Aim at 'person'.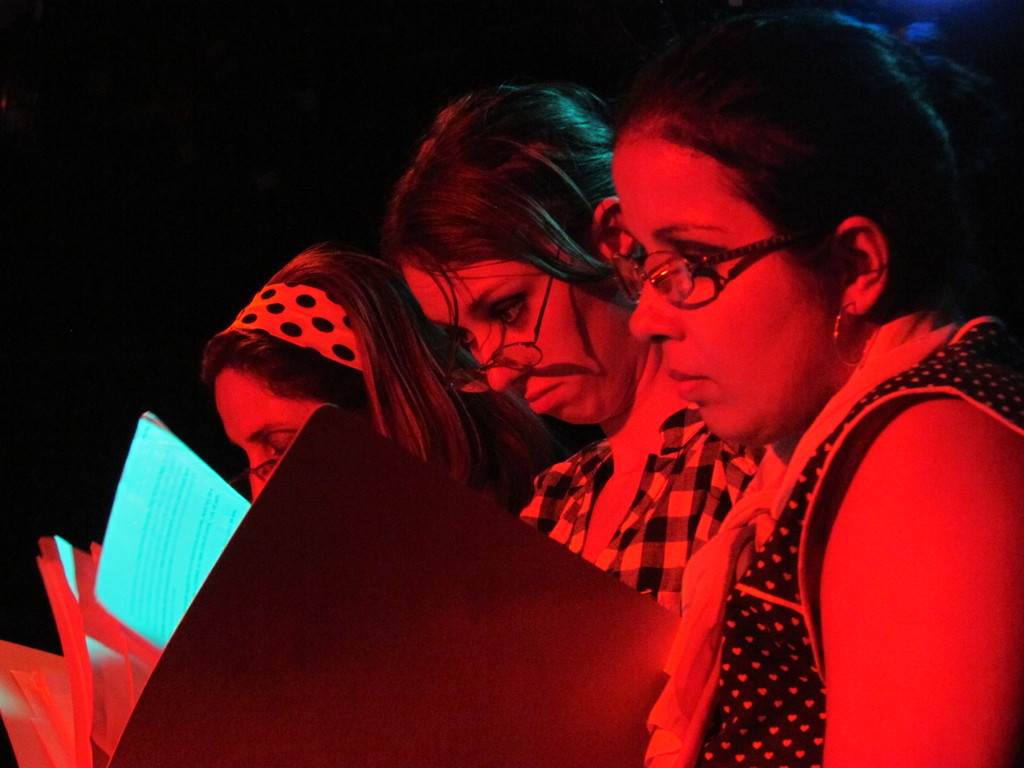
Aimed at (191, 243, 588, 526).
